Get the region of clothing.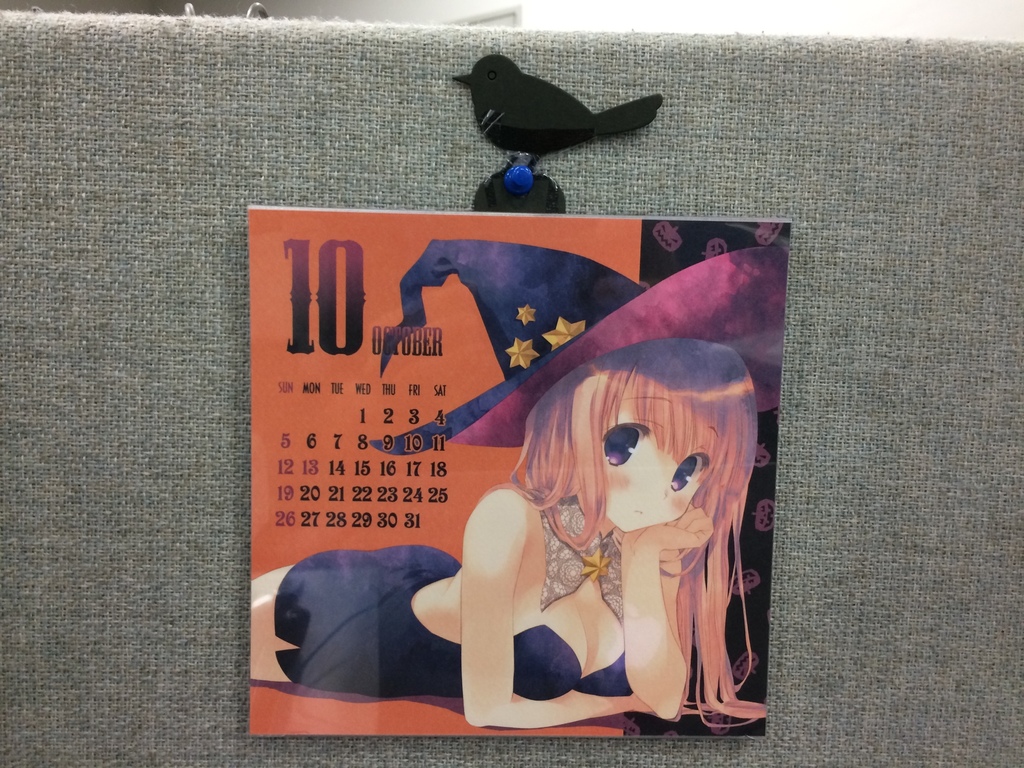
<bbox>276, 550, 632, 694</bbox>.
